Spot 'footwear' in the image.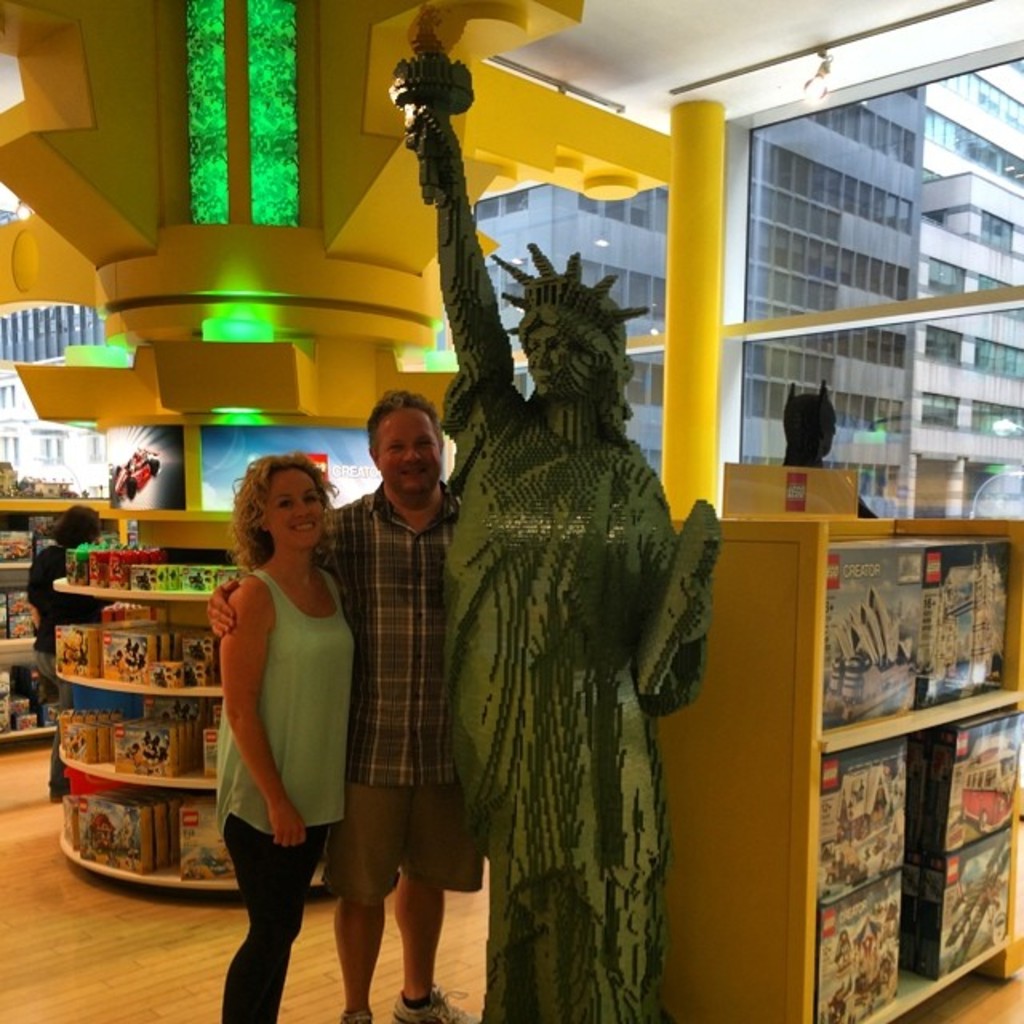
'footwear' found at <bbox>349, 1006, 373, 1022</bbox>.
